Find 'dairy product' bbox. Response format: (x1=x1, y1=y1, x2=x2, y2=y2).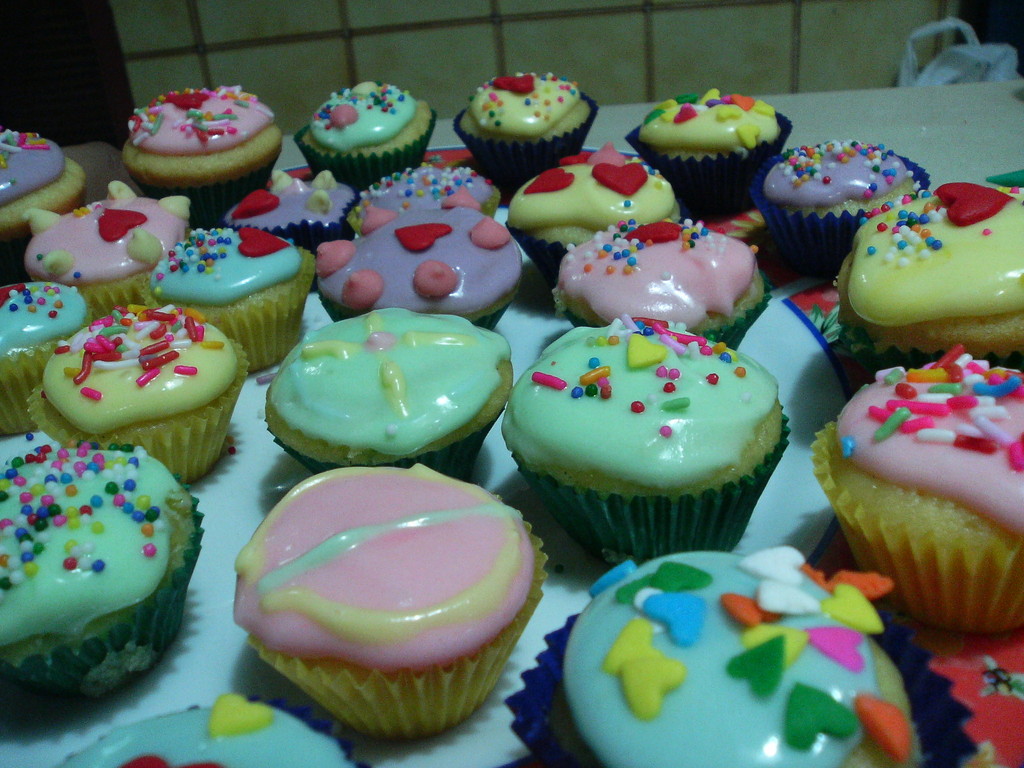
(x1=294, y1=68, x2=415, y2=158).
